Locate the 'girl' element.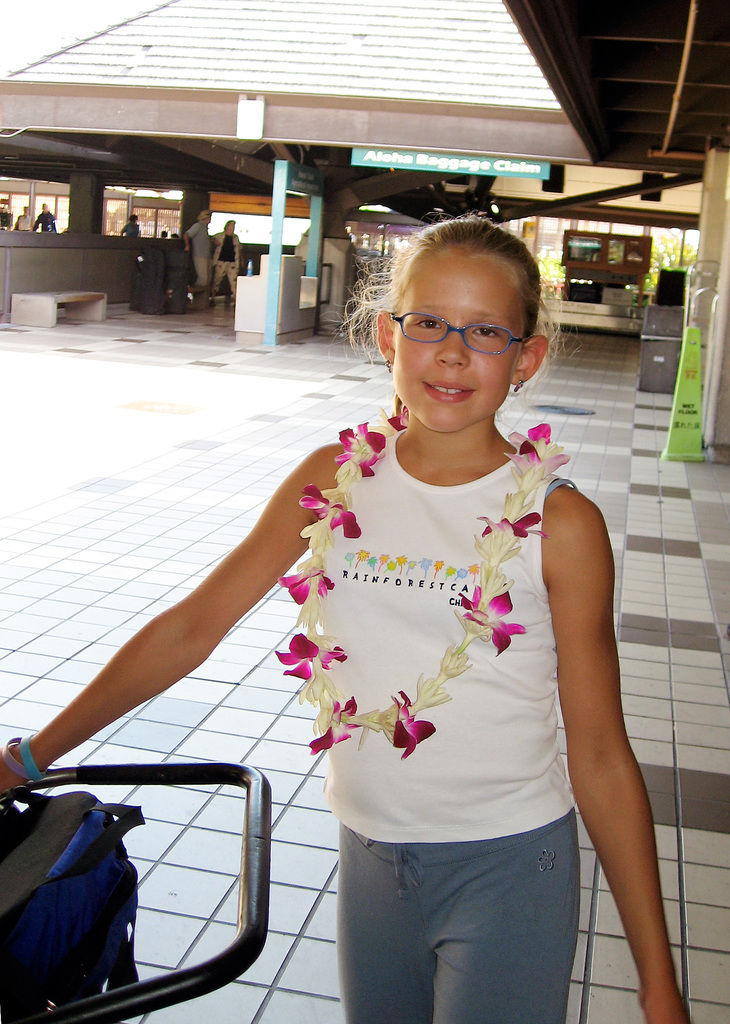
Element bbox: {"x1": 0, "y1": 214, "x2": 688, "y2": 1023}.
